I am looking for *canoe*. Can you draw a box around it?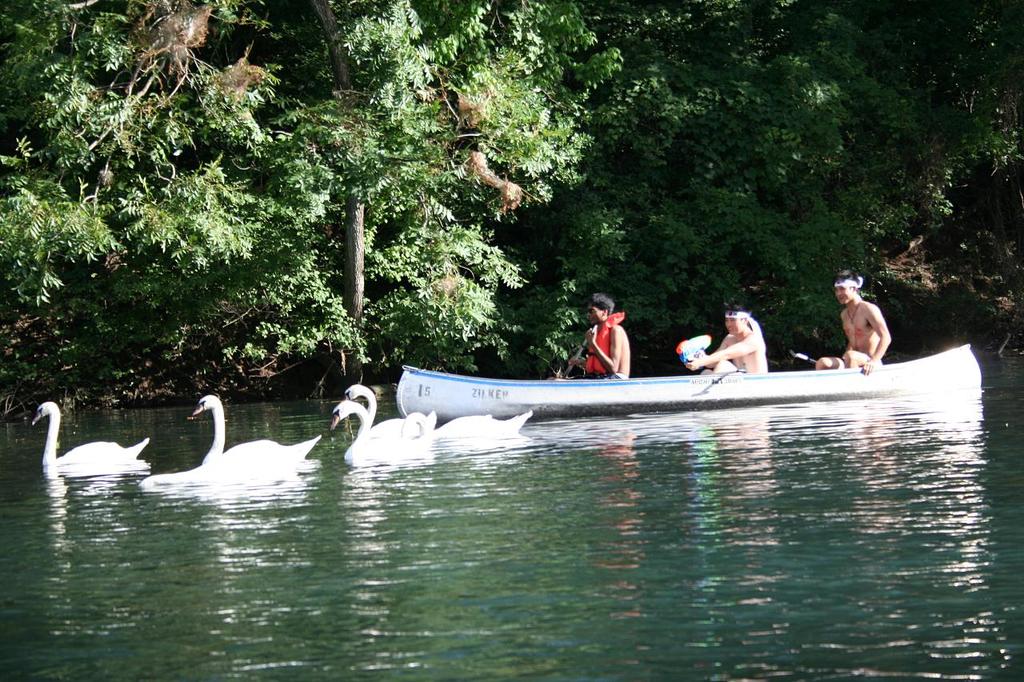
Sure, the bounding box is x1=321, y1=343, x2=956, y2=442.
